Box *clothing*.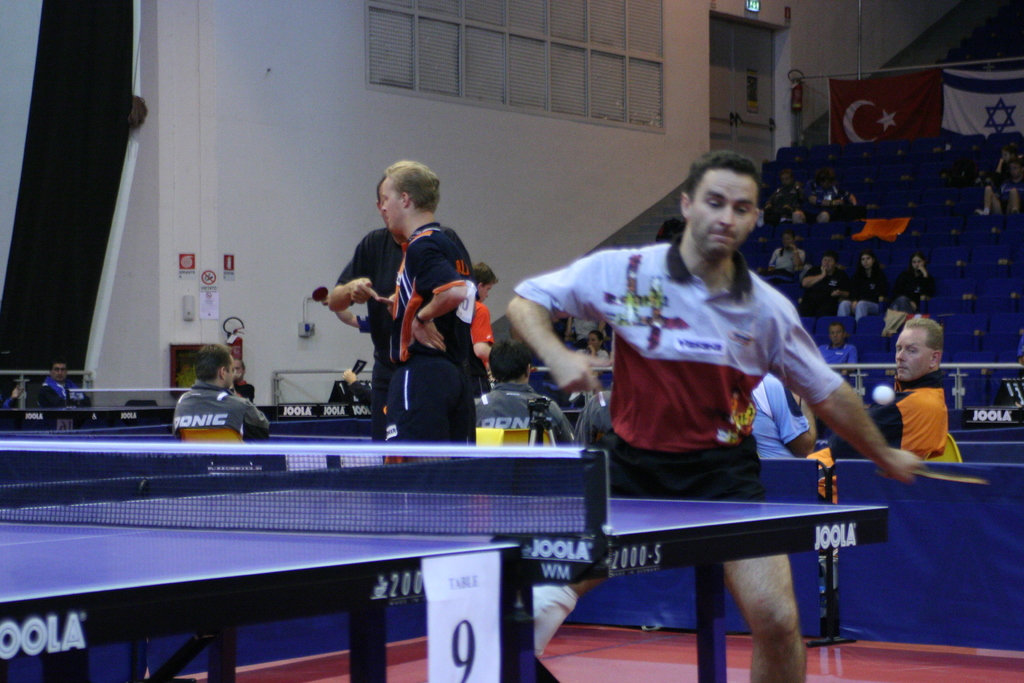
Rect(808, 371, 948, 507).
